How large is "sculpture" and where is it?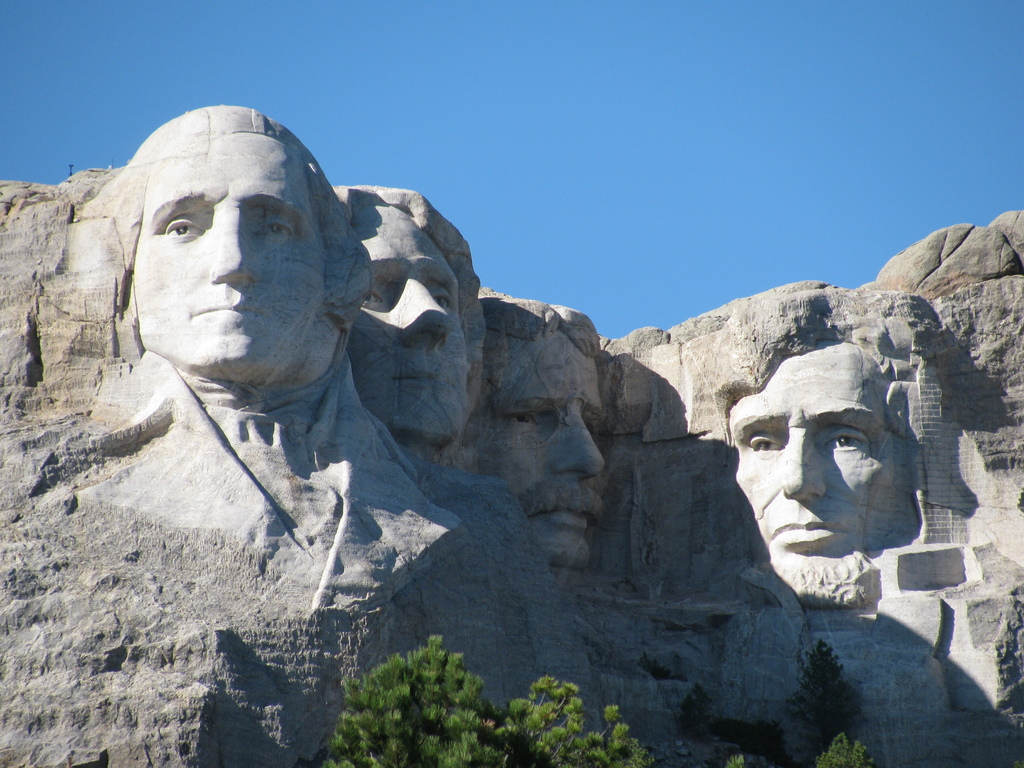
Bounding box: 55:108:915:729.
